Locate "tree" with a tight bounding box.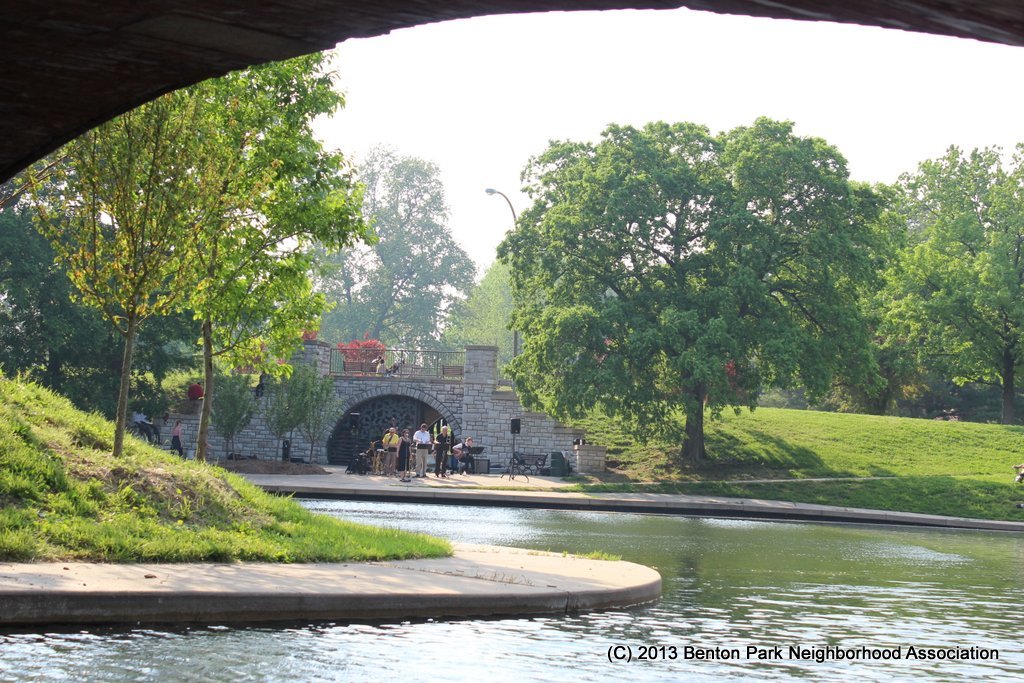
<box>869,136,1023,417</box>.
